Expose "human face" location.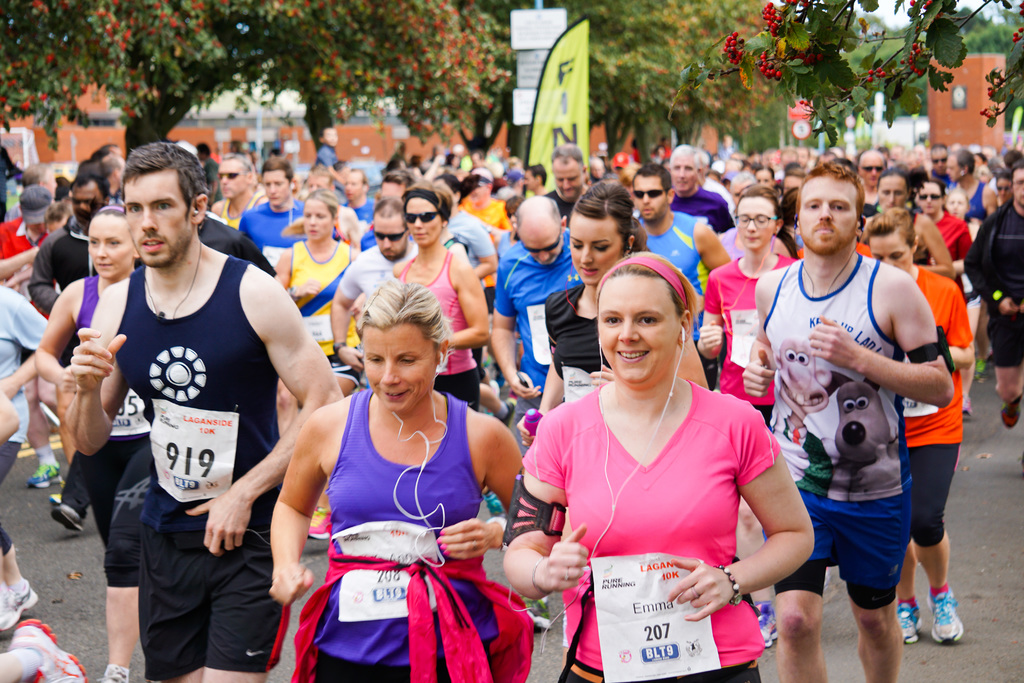
Exposed at region(218, 156, 246, 202).
